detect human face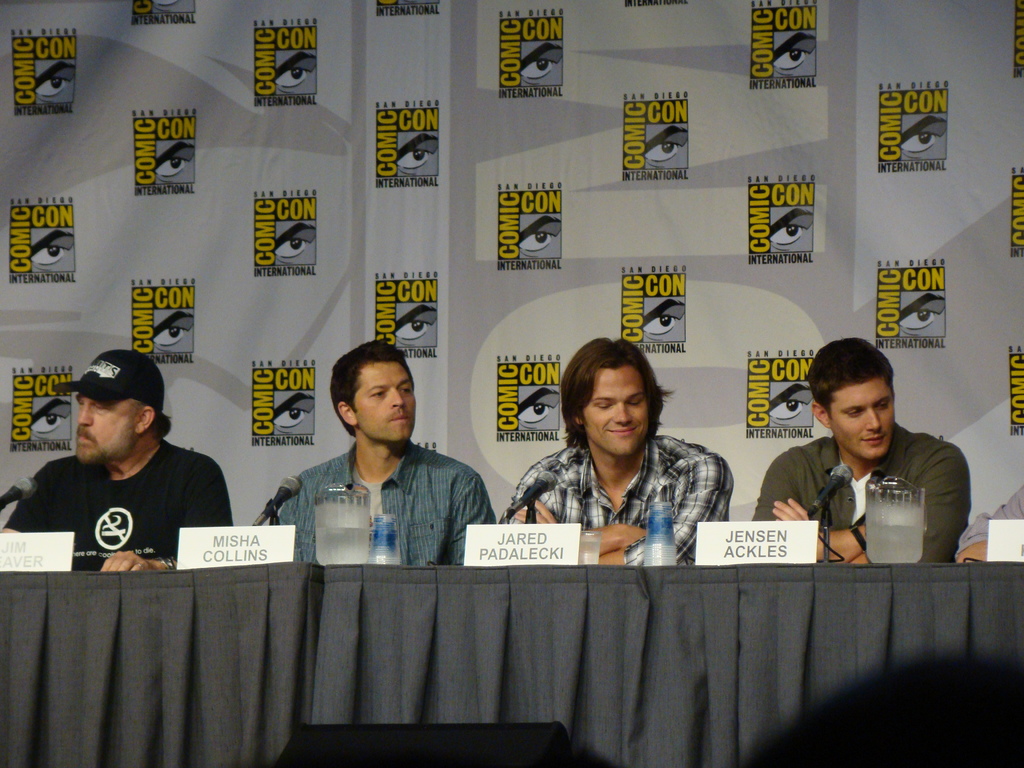
locate(584, 371, 651, 456)
